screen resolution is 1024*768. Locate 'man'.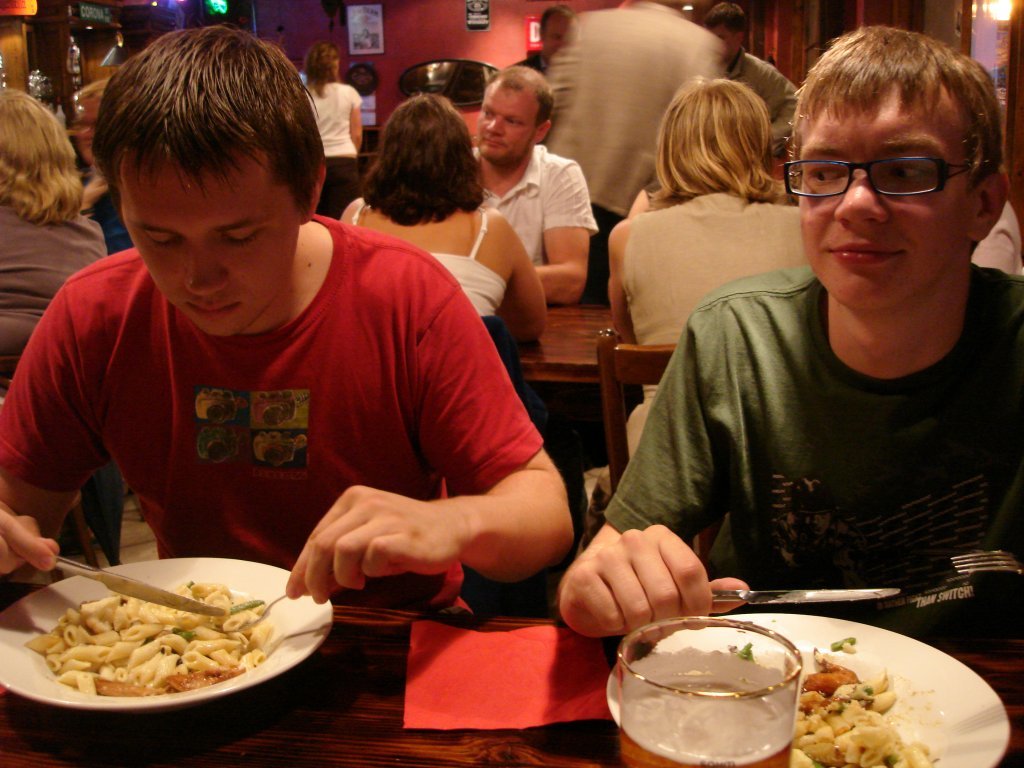
BBox(467, 66, 599, 305).
